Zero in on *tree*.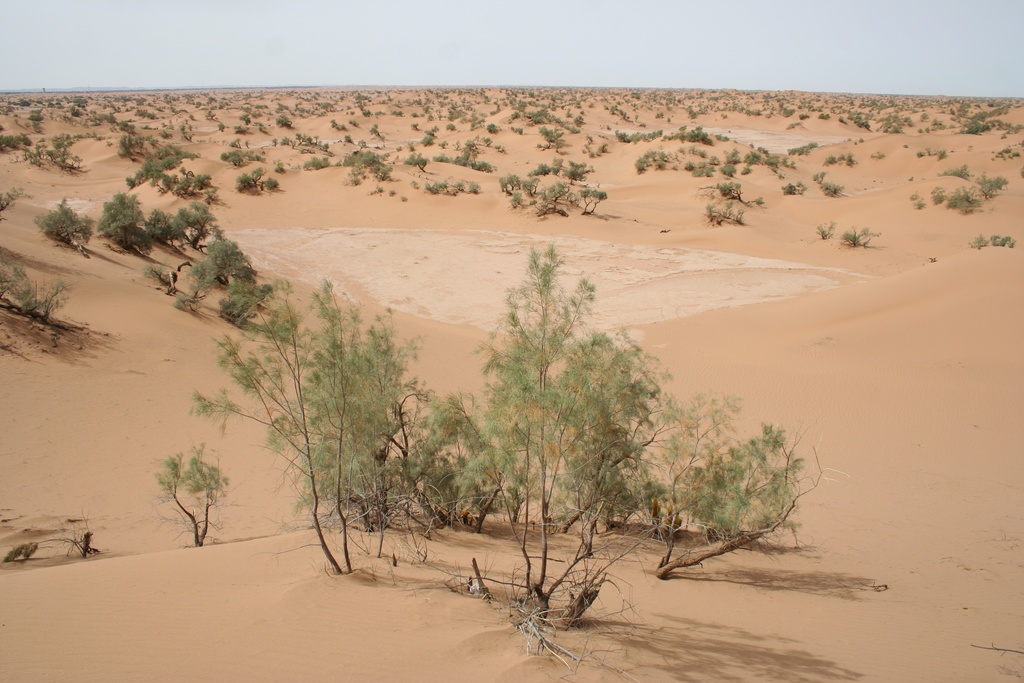
Zeroed in: detection(470, 230, 639, 532).
